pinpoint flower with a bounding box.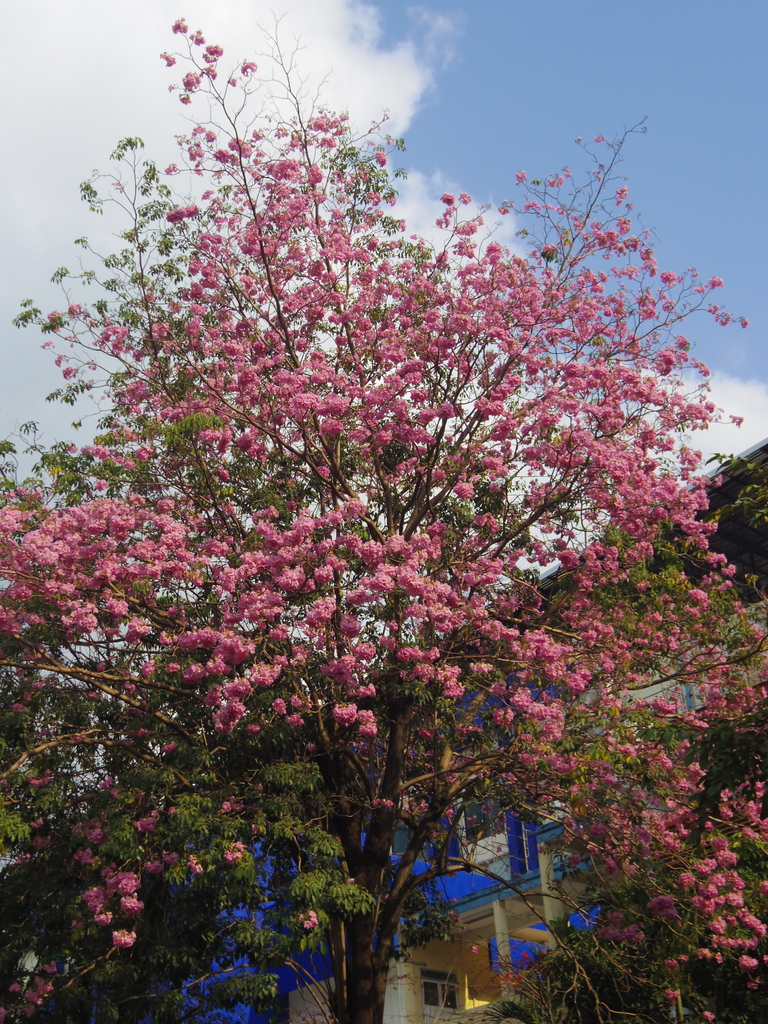
x1=113, y1=929, x2=141, y2=950.
